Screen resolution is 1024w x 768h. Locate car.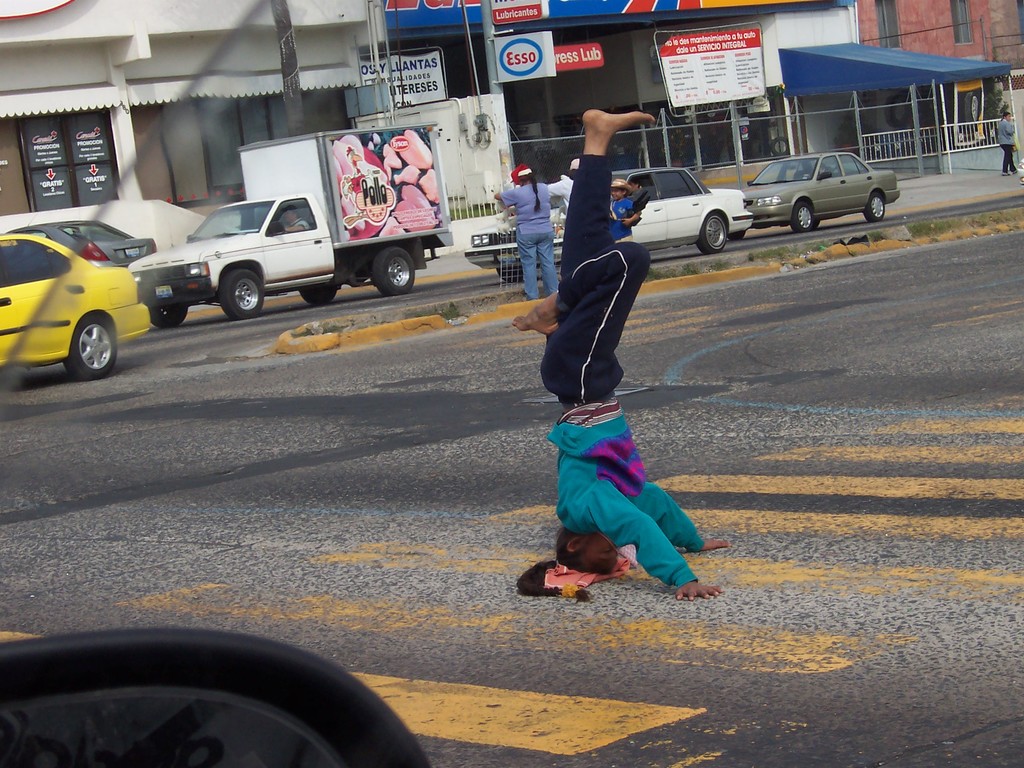
bbox=(0, 233, 152, 385).
